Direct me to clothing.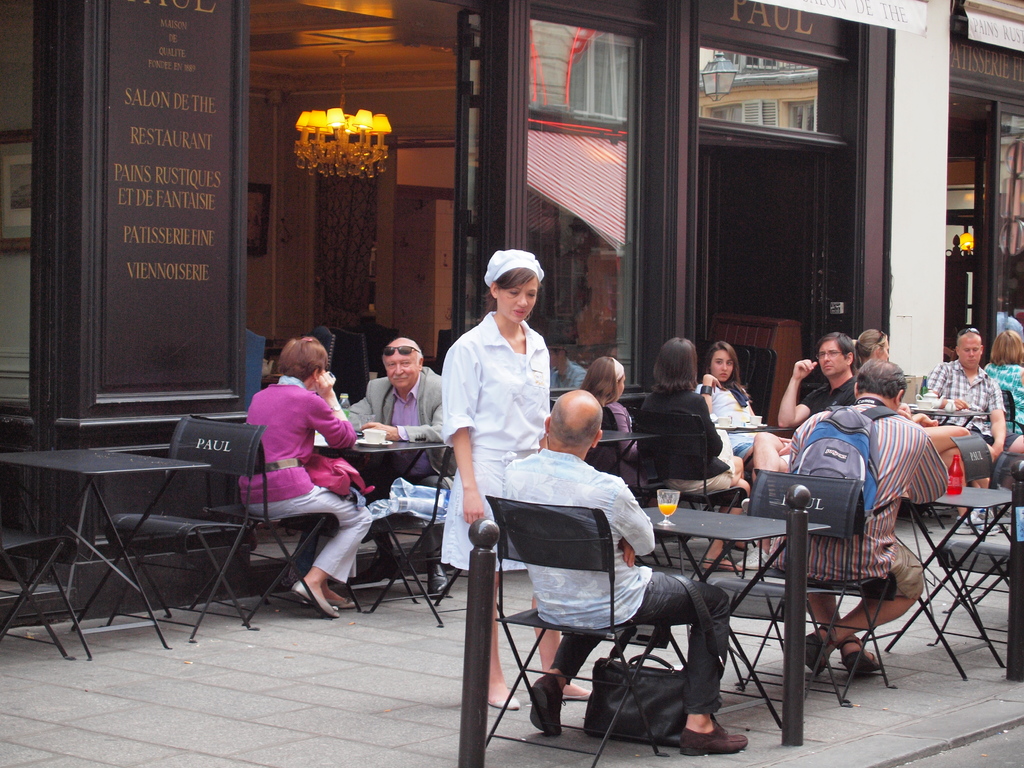
Direction: 346, 366, 454, 558.
